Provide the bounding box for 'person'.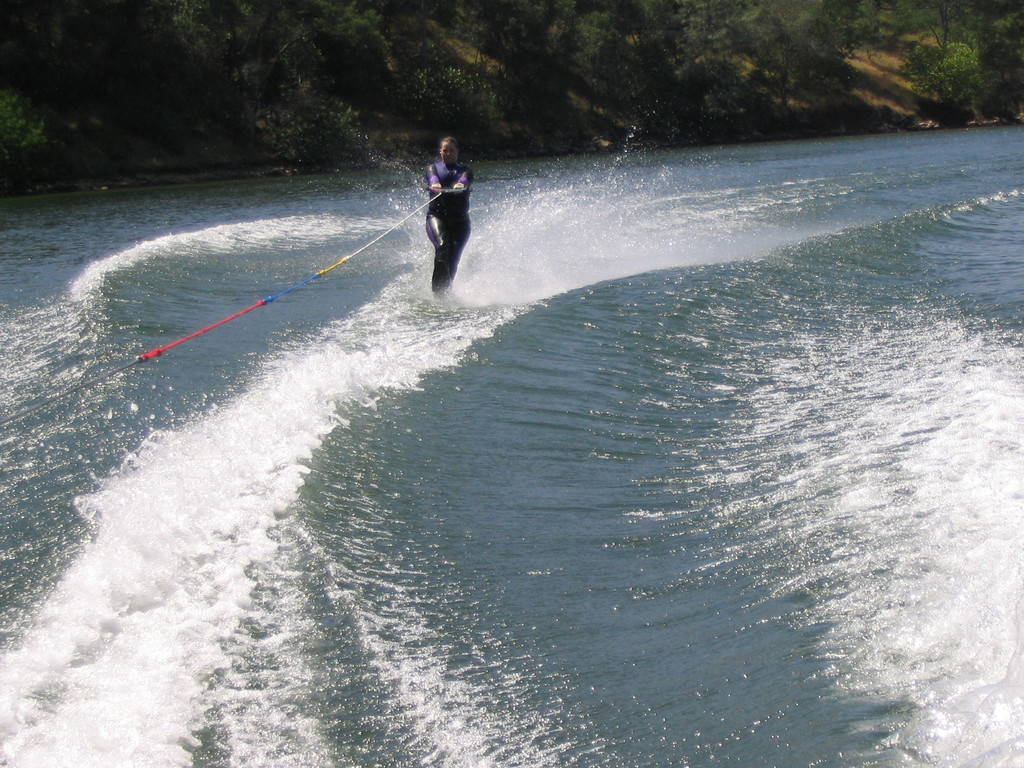
{"x1": 426, "y1": 134, "x2": 472, "y2": 300}.
